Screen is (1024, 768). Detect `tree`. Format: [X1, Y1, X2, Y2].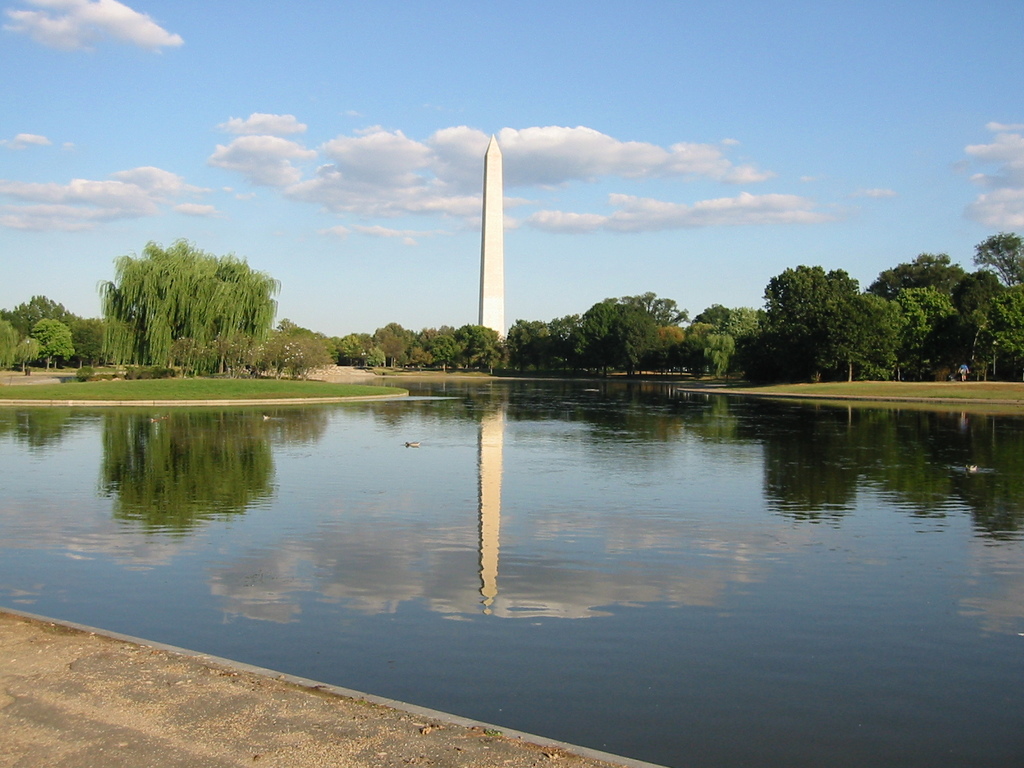
[652, 321, 684, 374].
